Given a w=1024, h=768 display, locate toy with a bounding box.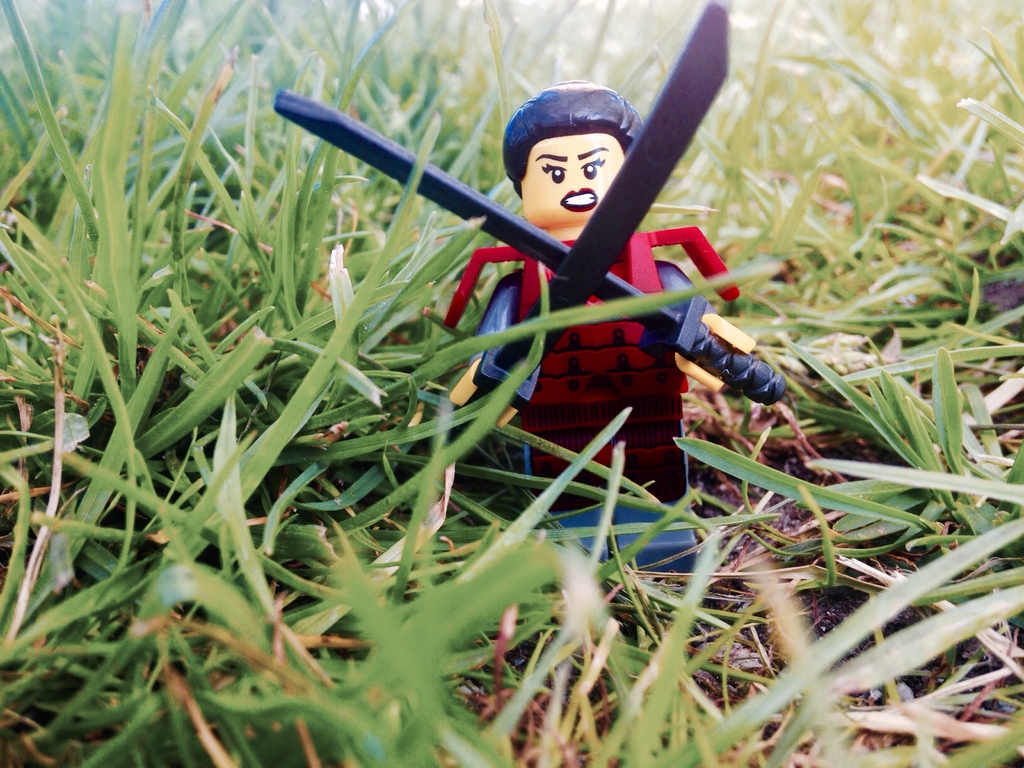
Located: {"x1": 271, "y1": 65, "x2": 828, "y2": 509}.
